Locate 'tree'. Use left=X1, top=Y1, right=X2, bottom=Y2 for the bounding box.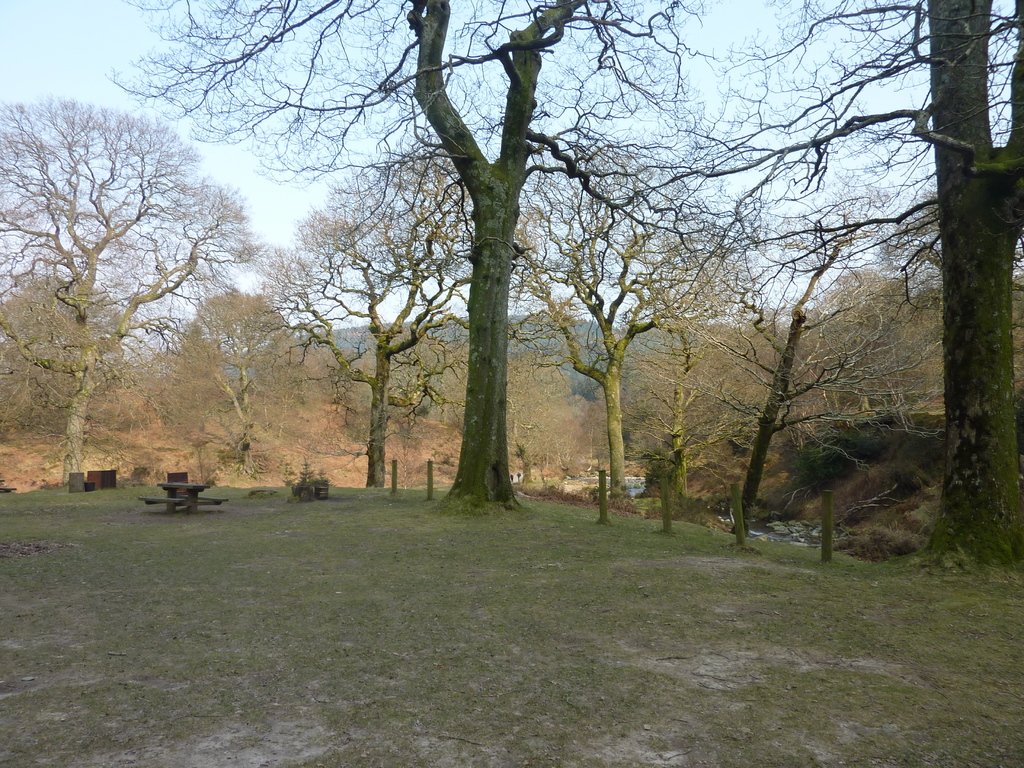
left=0, top=273, right=124, bottom=438.
